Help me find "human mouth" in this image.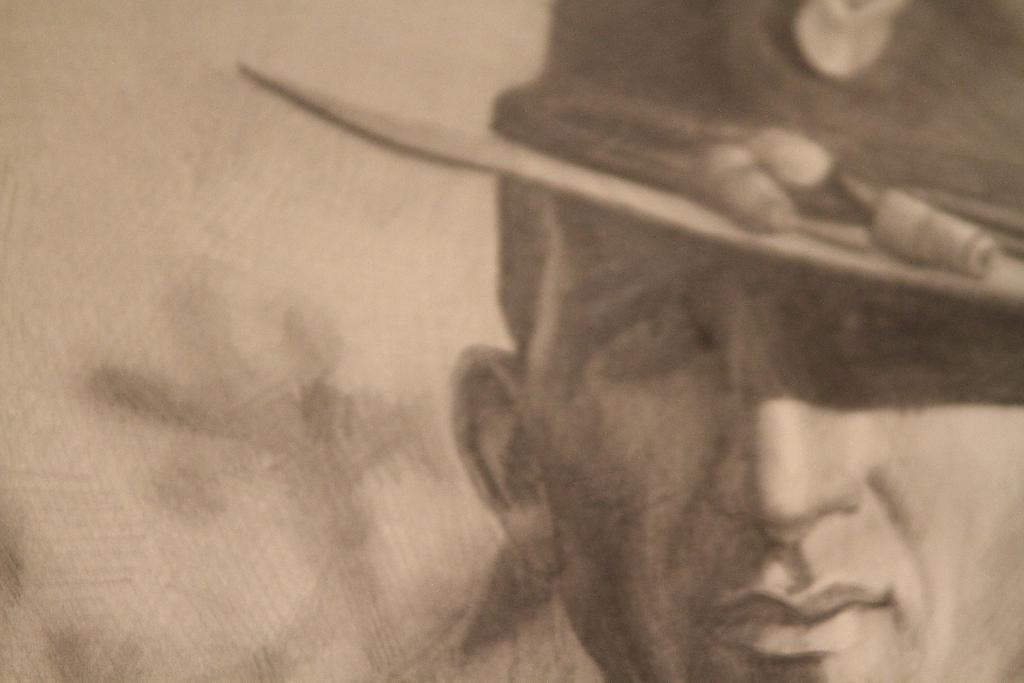
Found it: region(698, 577, 900, 661).
